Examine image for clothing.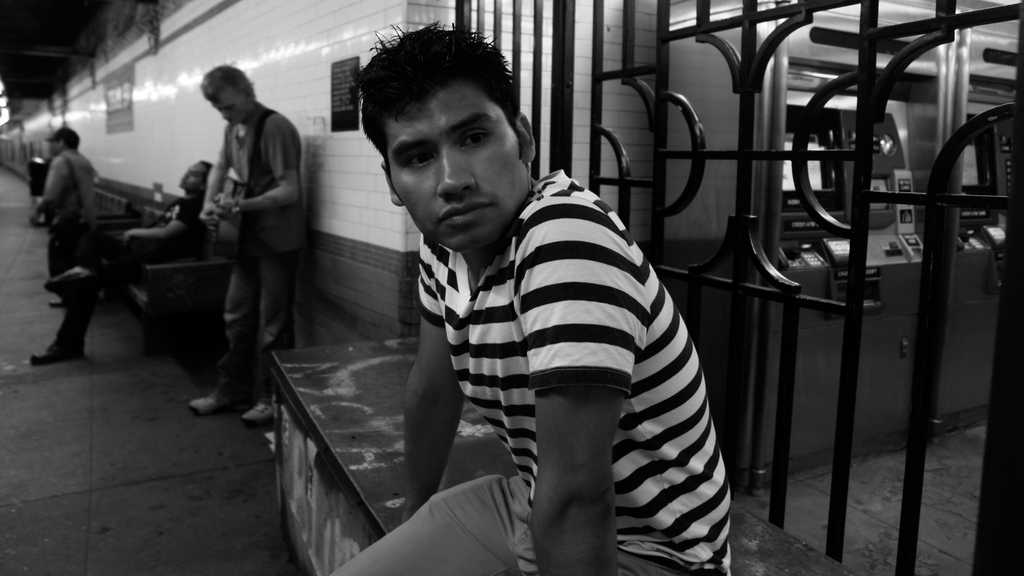
Examination result: 36:145:104:343.
